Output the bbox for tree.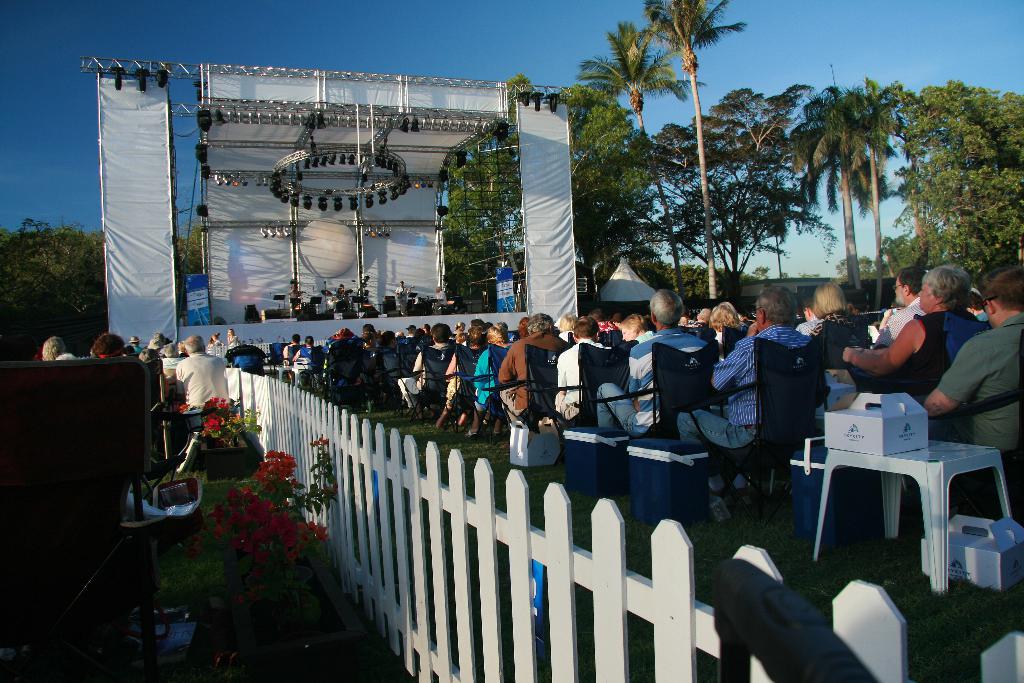
{"left": 451, "top": 79, "right": 668, "bottom": 304}.
